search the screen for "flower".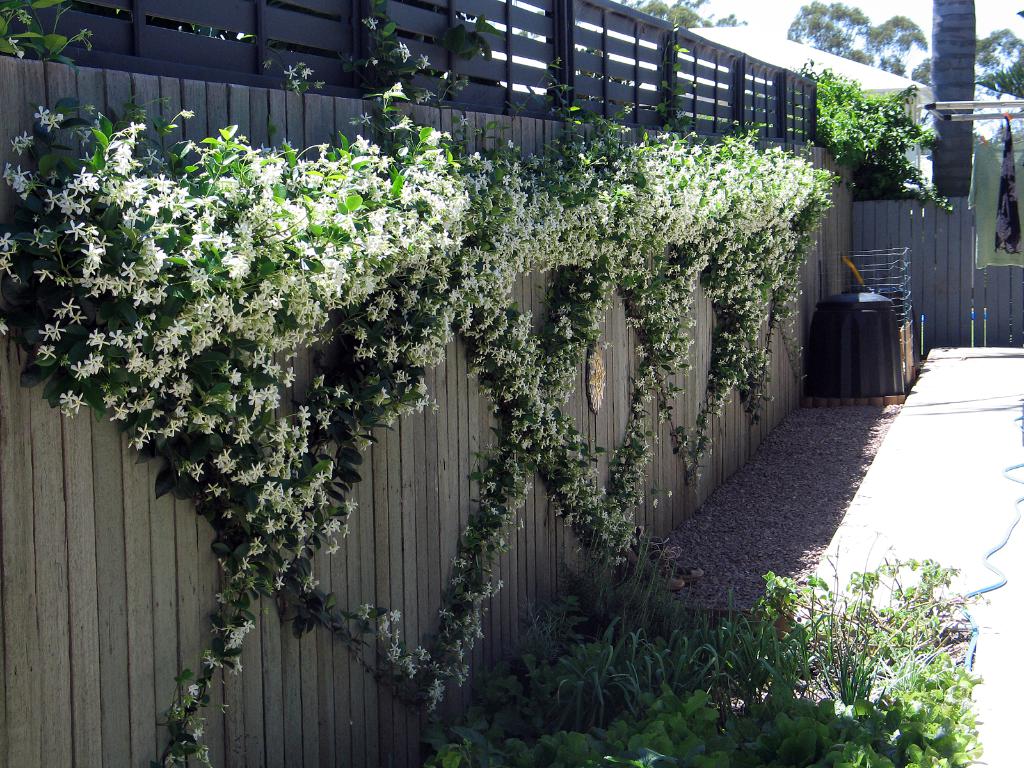
Found at box=[364, 15, 380, 29].
